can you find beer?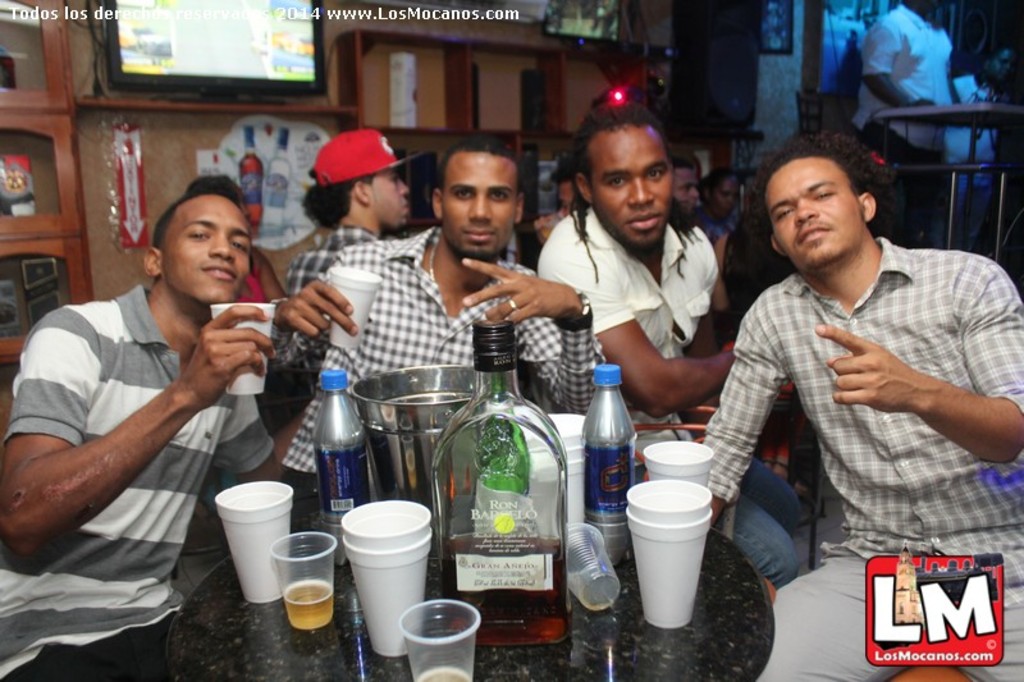
Yes, bounding box: (278,578,332,627).
